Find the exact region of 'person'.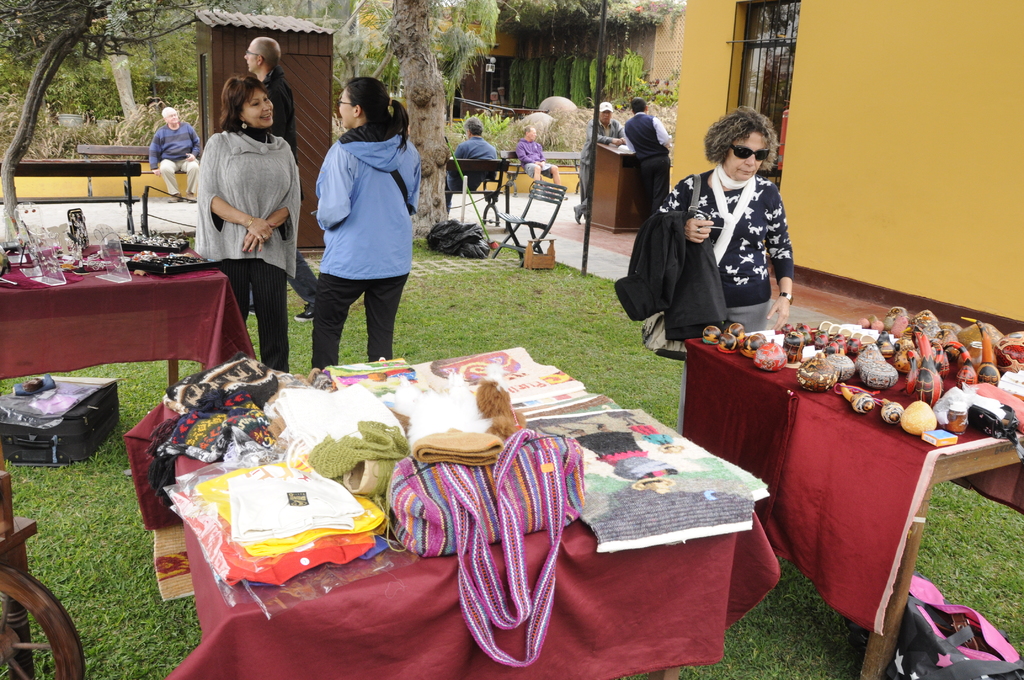
Exact region: [572, 93, 626, 225].
